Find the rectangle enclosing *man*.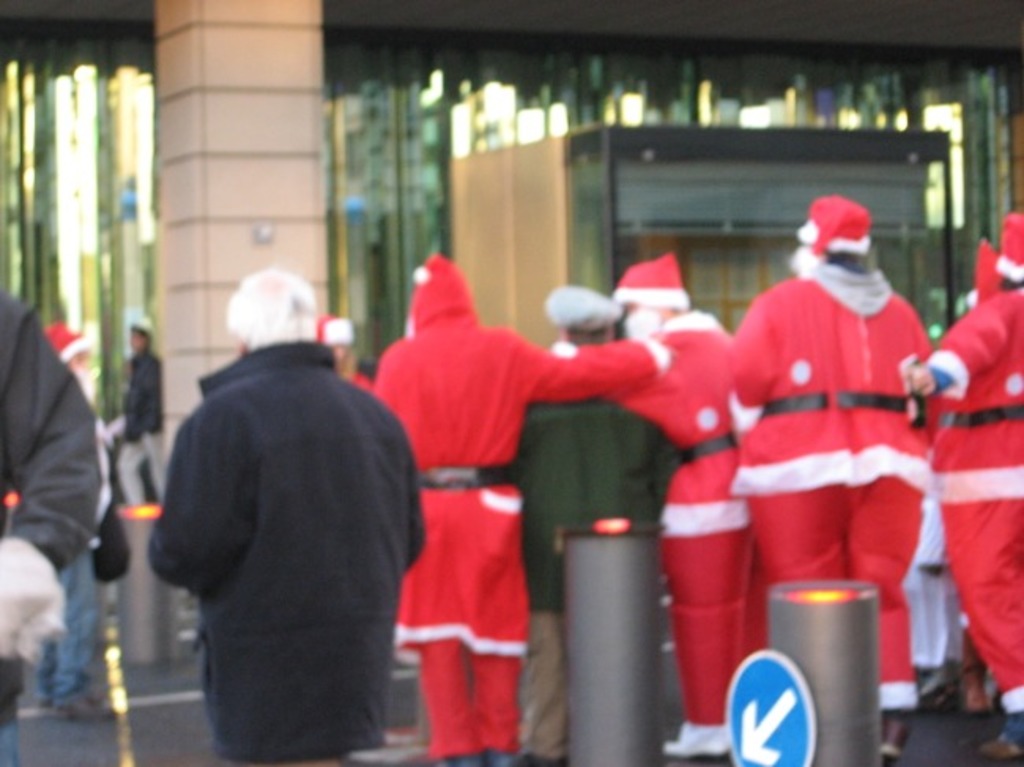
(551,249,748,759).
